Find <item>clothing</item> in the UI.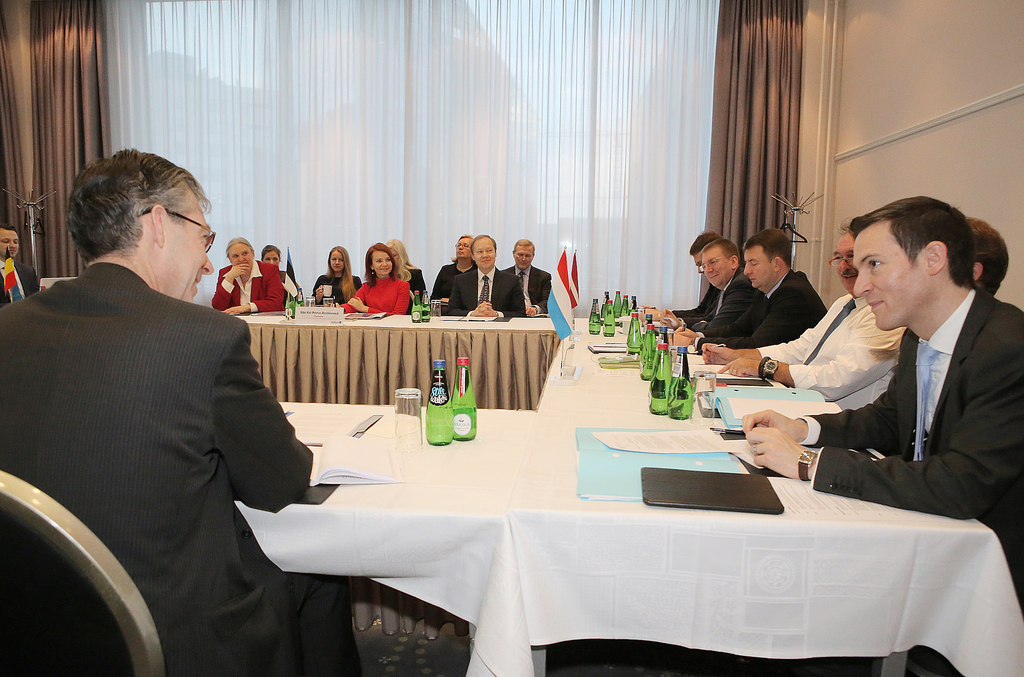
UI element at pyautogui.locateOnScreen(26, 200, 318, 673).
